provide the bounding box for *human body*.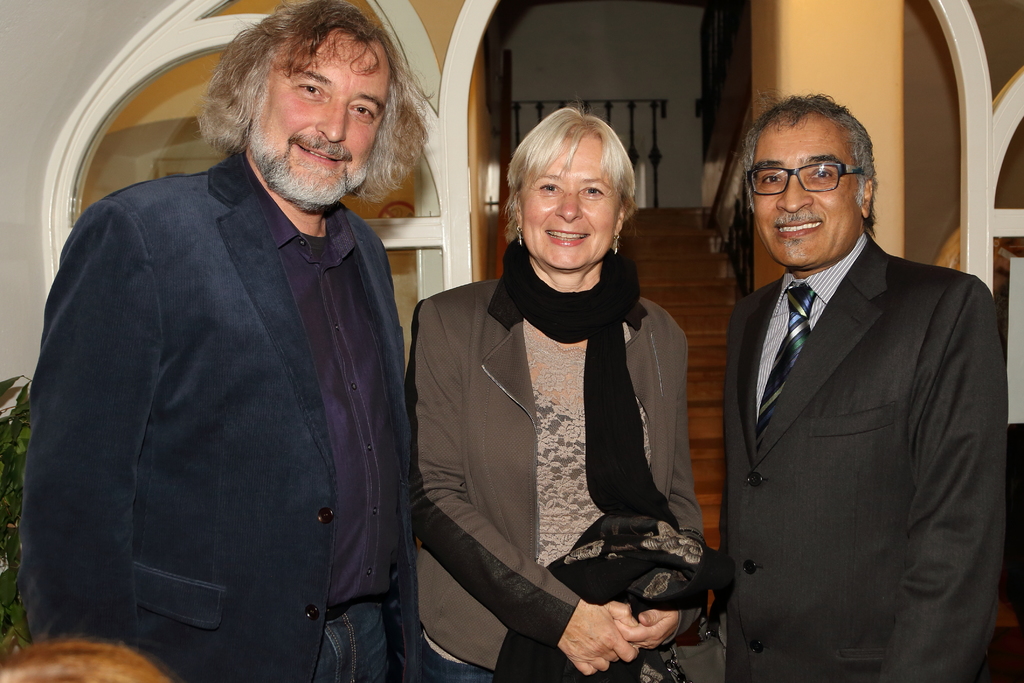
l=720, t=93, r=1009, b=682.
